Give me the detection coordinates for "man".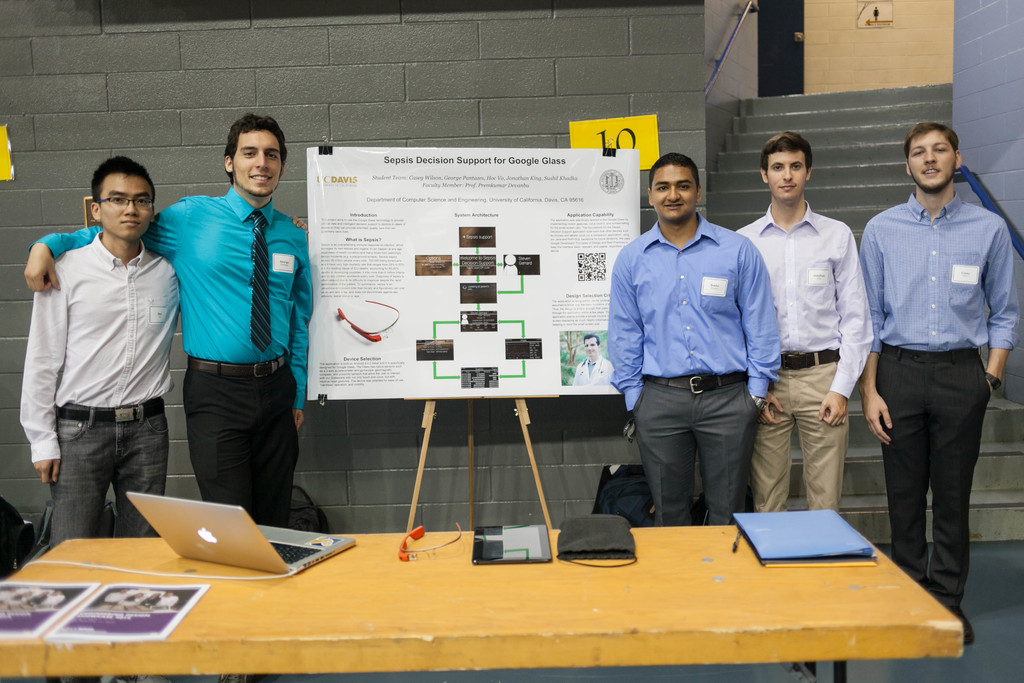
bbox=(21, 111, 316, 533).
